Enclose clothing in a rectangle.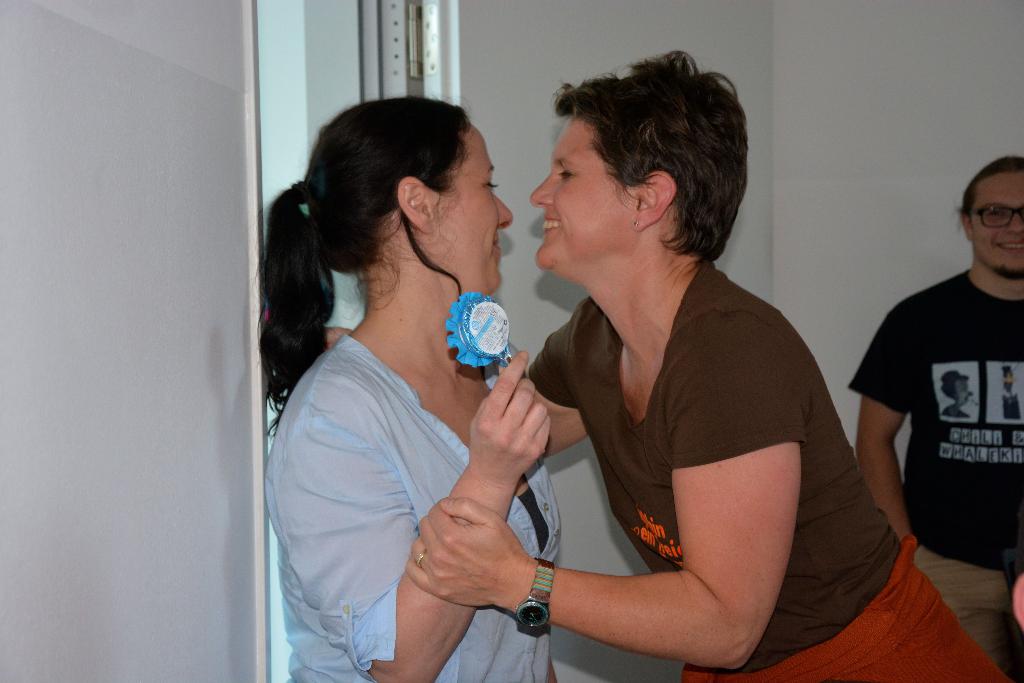
[left=266, top=329, right=564, bottom=682].
